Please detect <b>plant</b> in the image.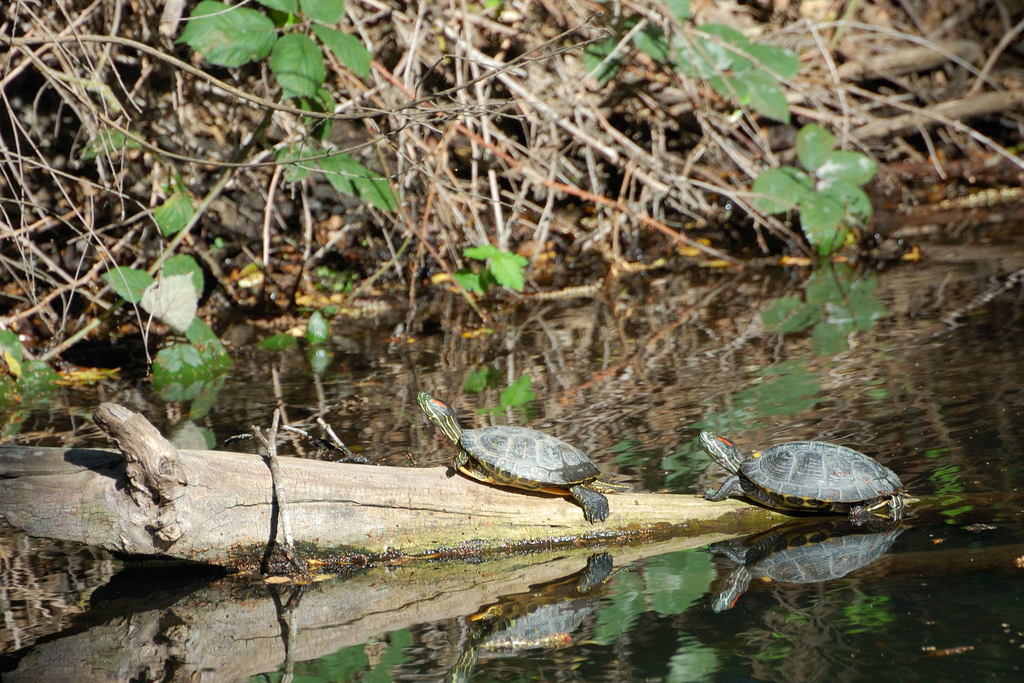
region(584, 0, 800, 124).
